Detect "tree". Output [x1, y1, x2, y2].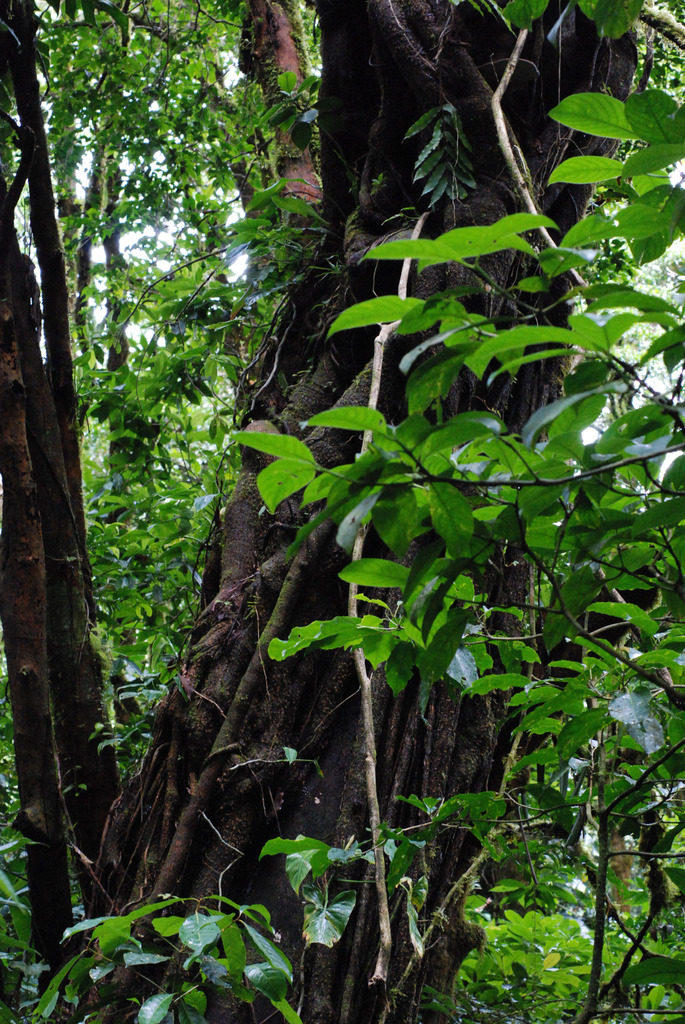
[17, 0, 330, 332].
